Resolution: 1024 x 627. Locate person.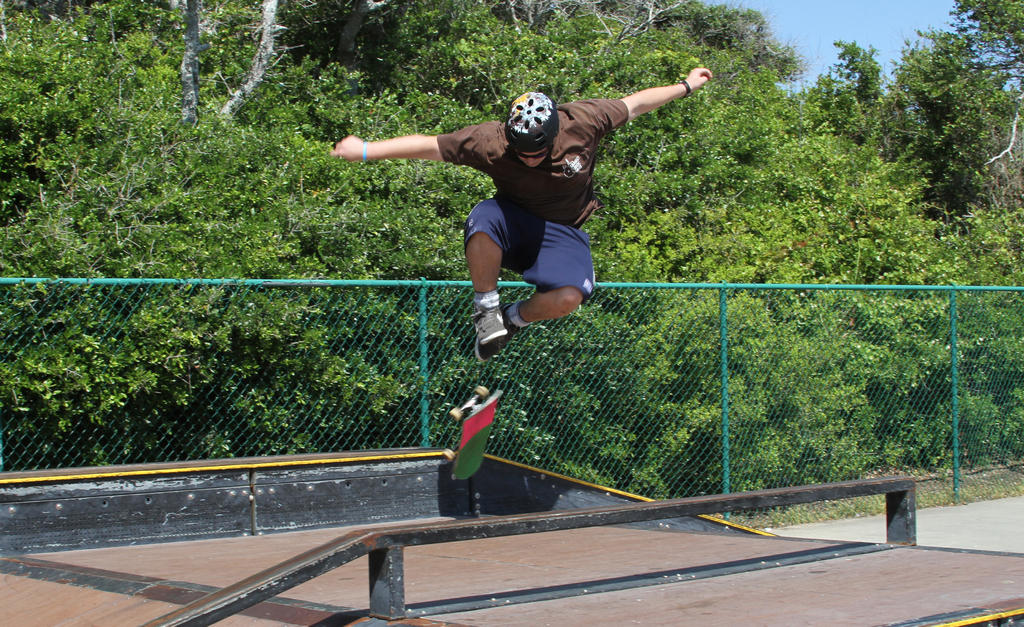
[330, 69, 713, 364].
